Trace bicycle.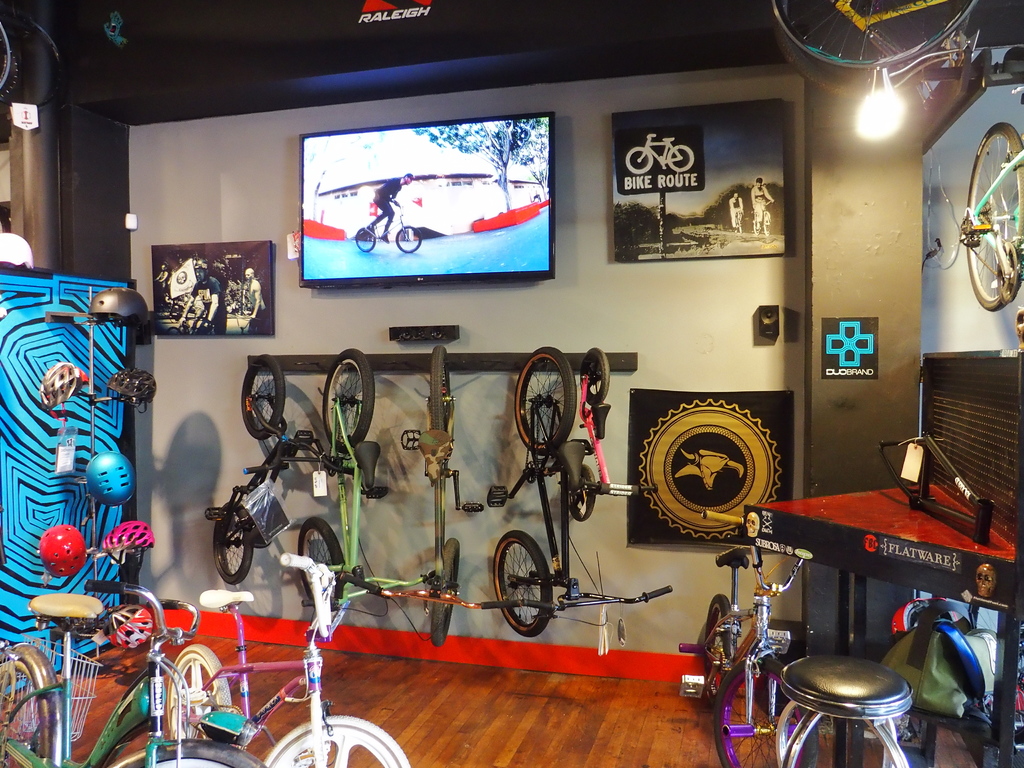
Traced to 669/509/821/767.
